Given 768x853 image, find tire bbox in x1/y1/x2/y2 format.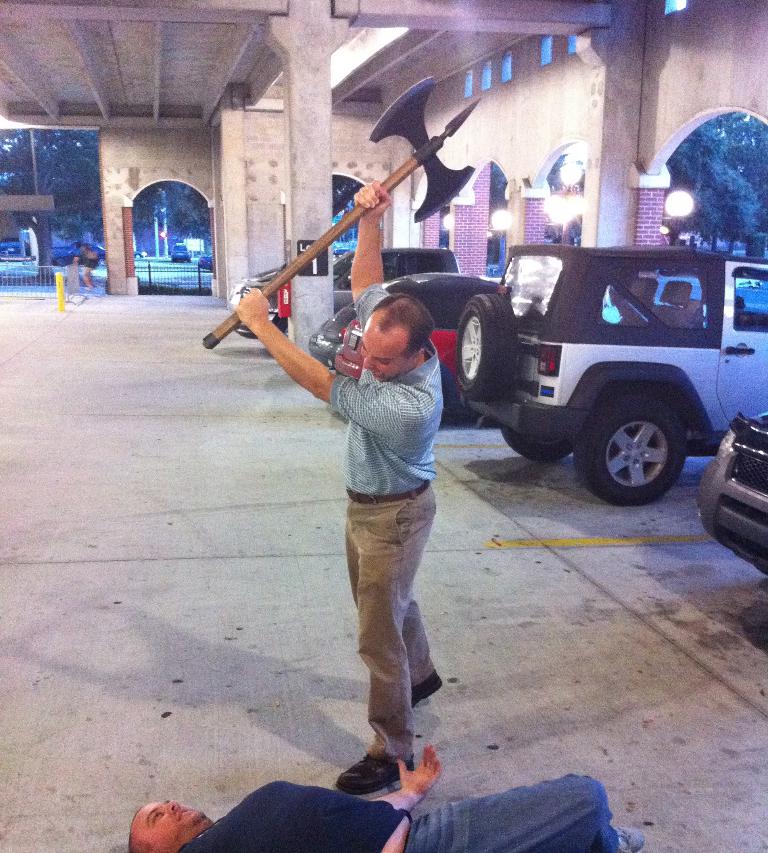
502/427/573/462.
